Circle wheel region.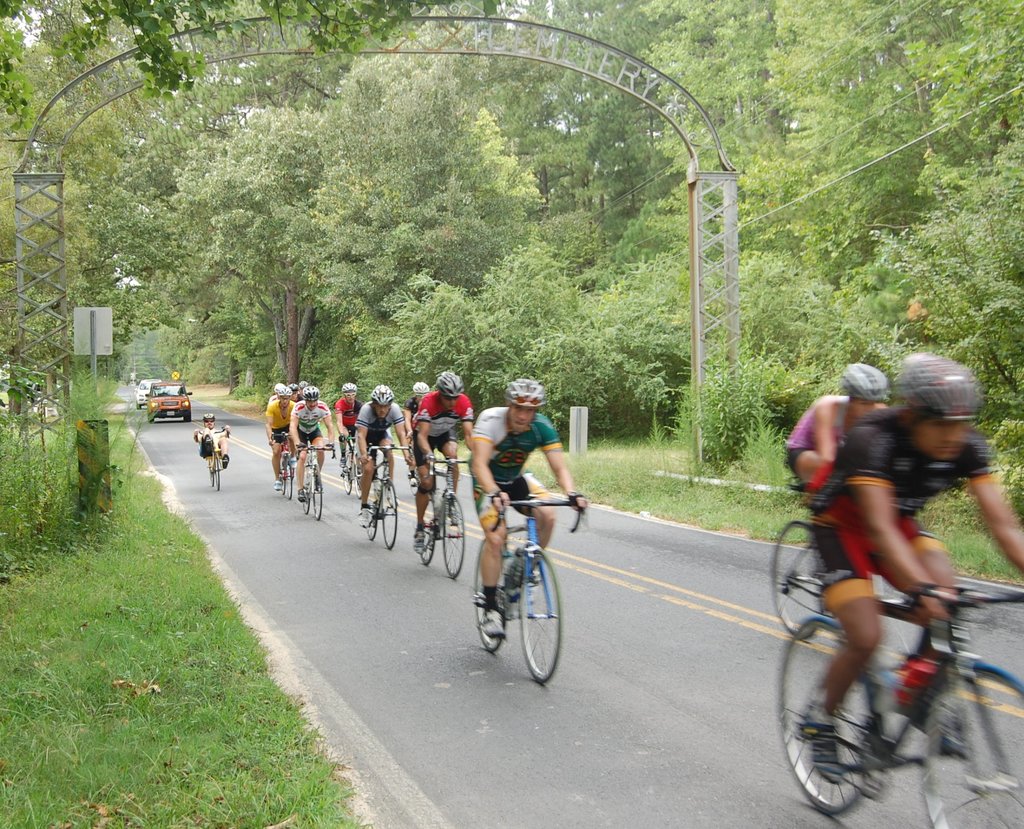
Region: [183,414,189,425].
